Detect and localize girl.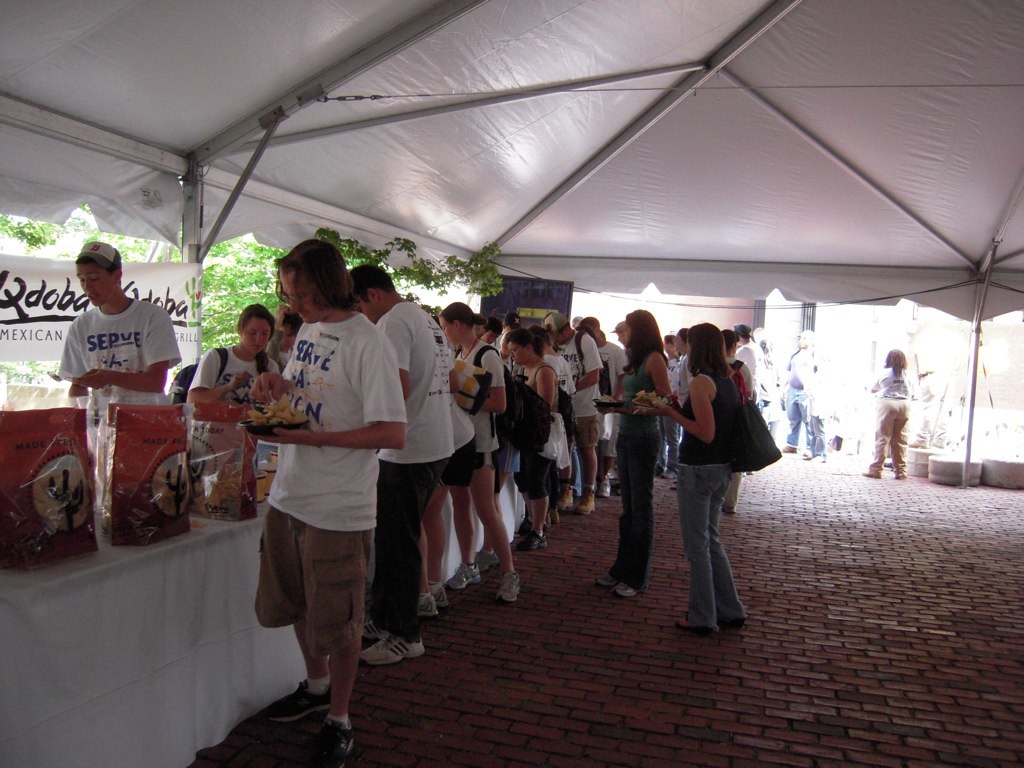
Localized at bbox(592, 306, 675, 601).
